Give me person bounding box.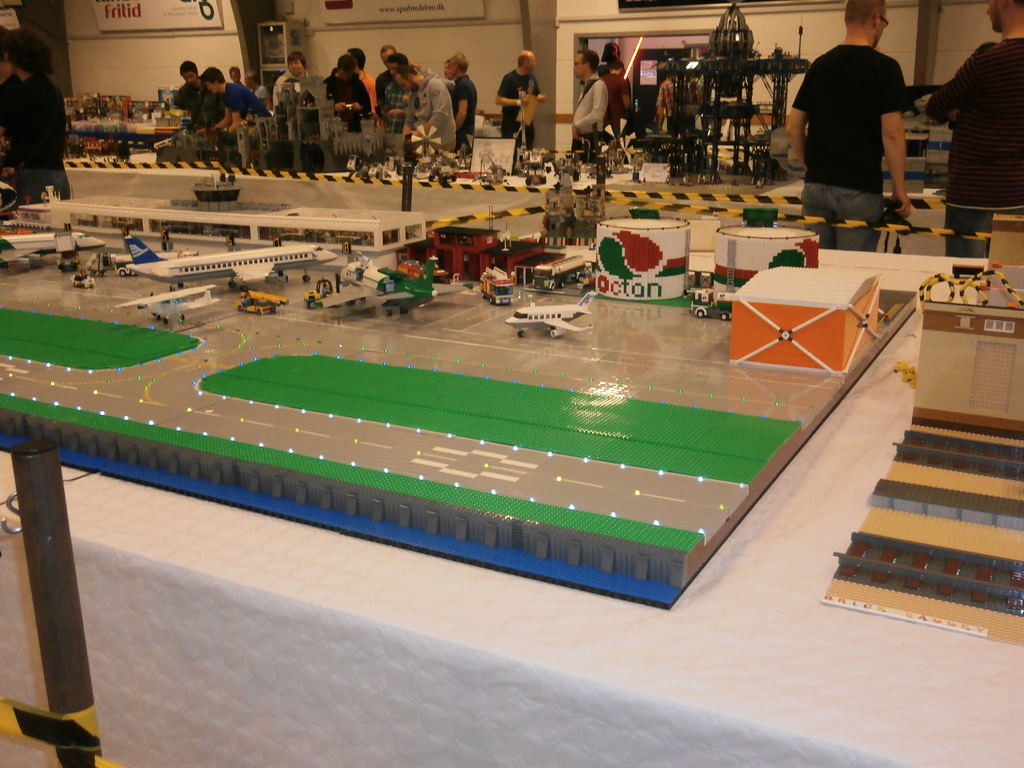
detection(196, 64, 264, 150).
